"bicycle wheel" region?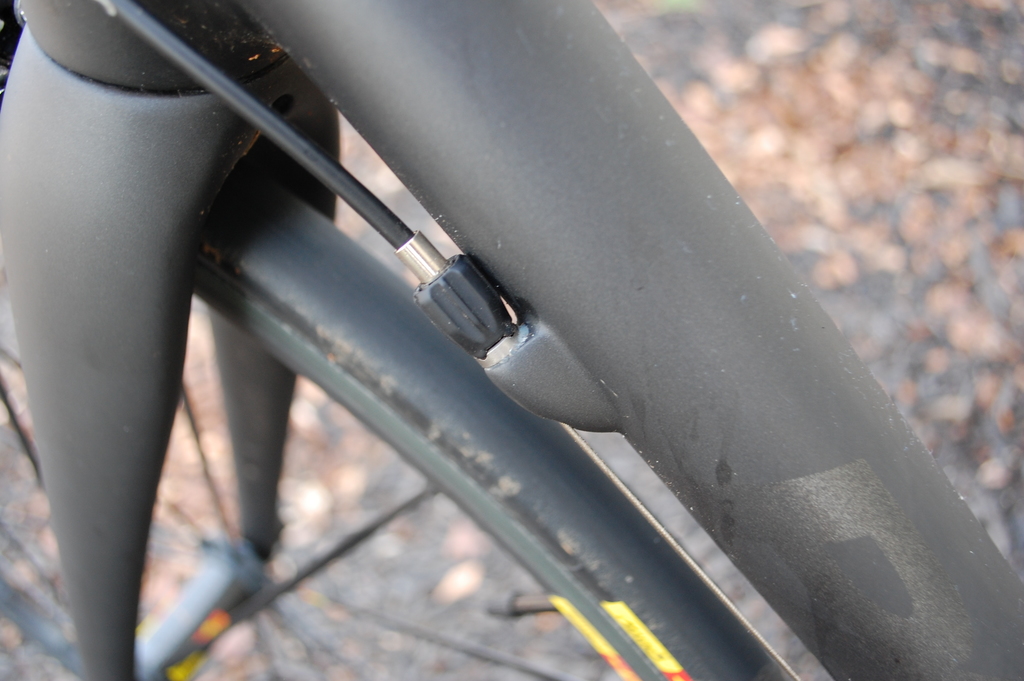
x1=0, y1=152, x2=801, y2=680
